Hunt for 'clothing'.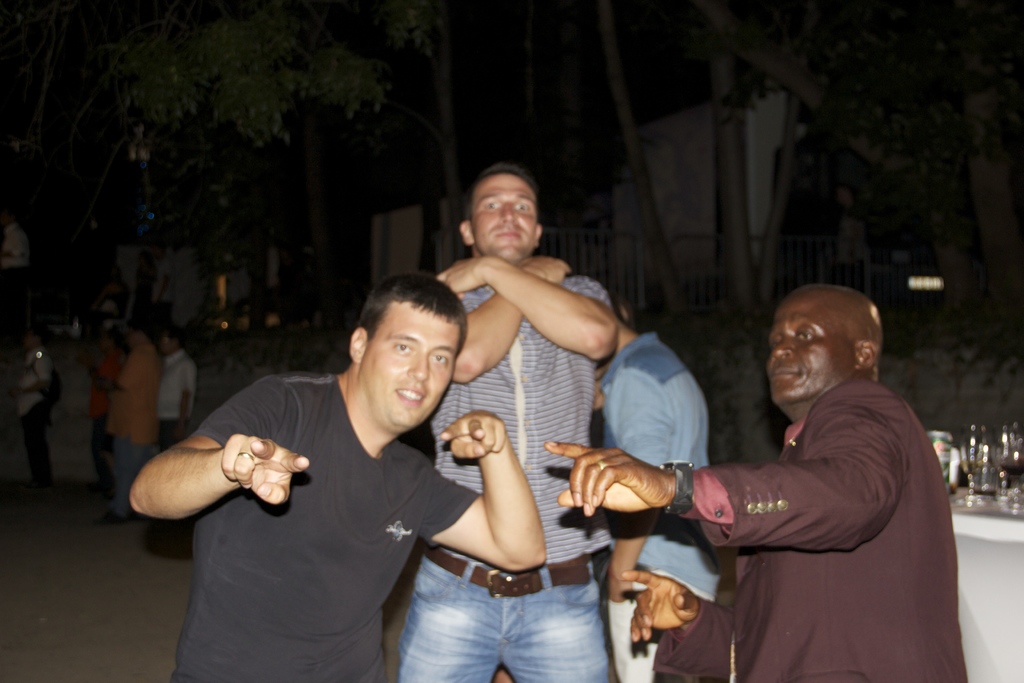
Hunted down at bbox(100, 336, 158, 516).
